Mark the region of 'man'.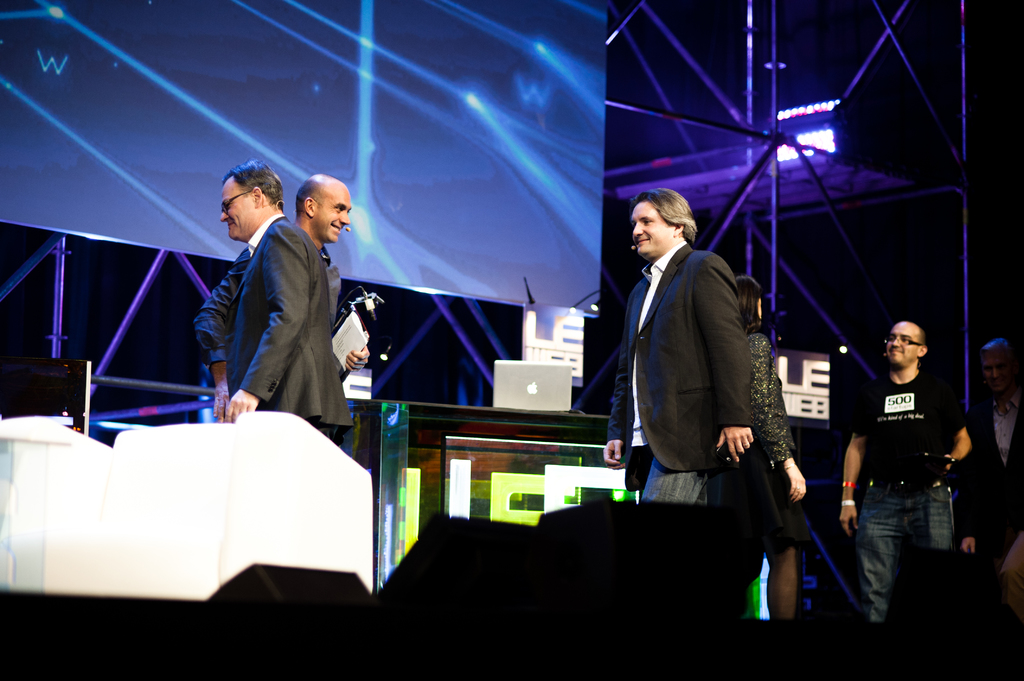
Region: (219,155,351,441).
